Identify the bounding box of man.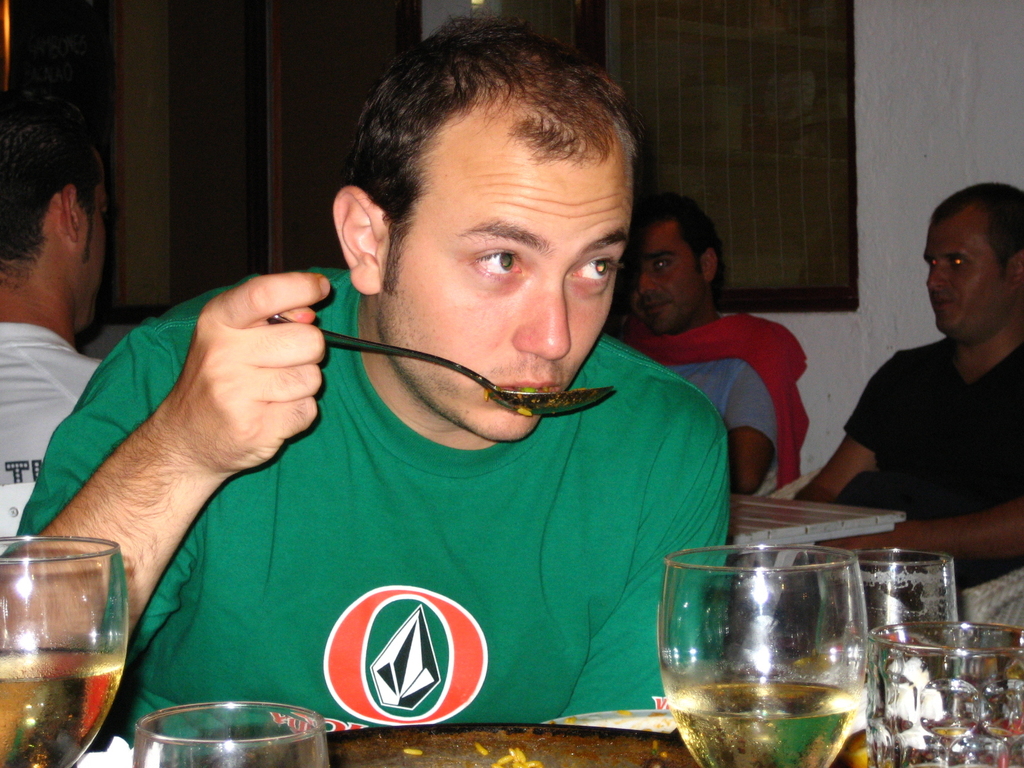
807/198/1023/570.
